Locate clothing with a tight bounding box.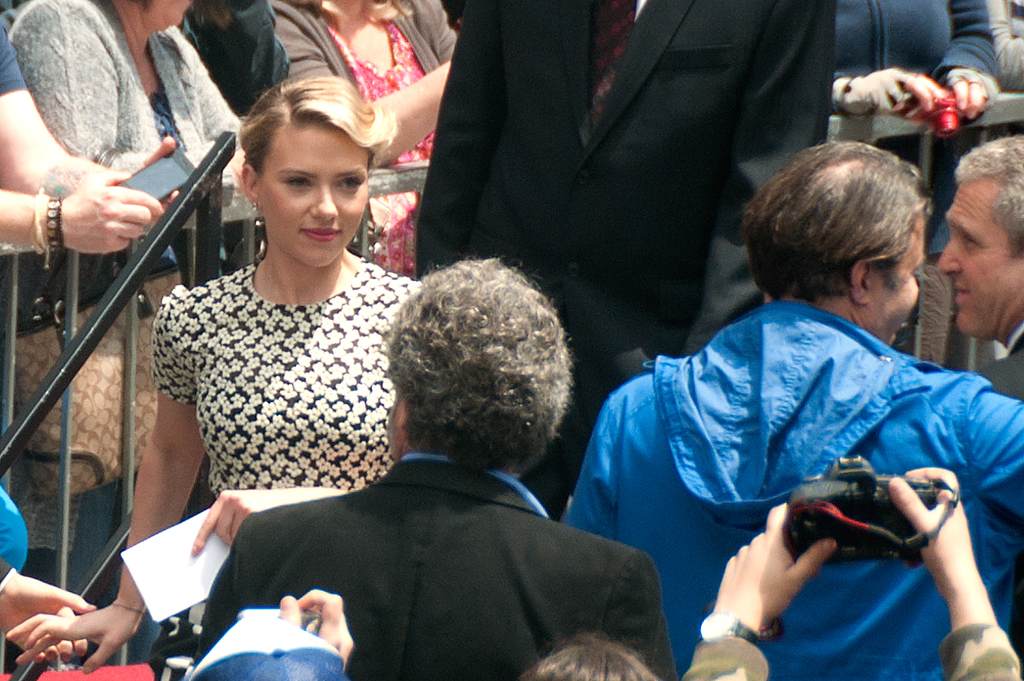
region(974, 324, 1023, 396).
